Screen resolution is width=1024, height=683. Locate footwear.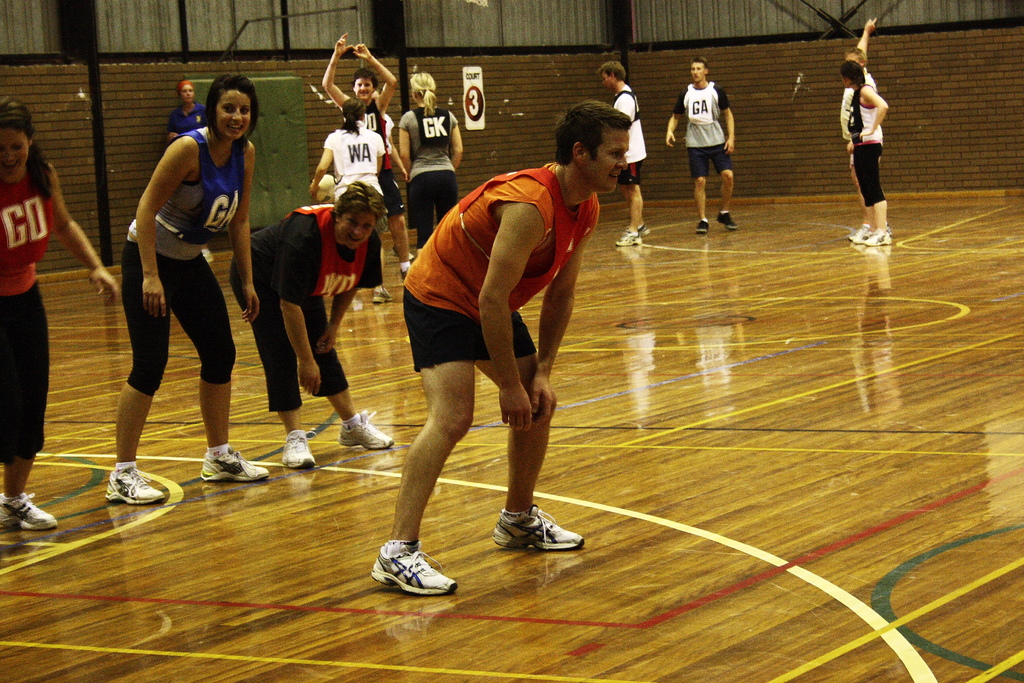
[619,227,643,247].
